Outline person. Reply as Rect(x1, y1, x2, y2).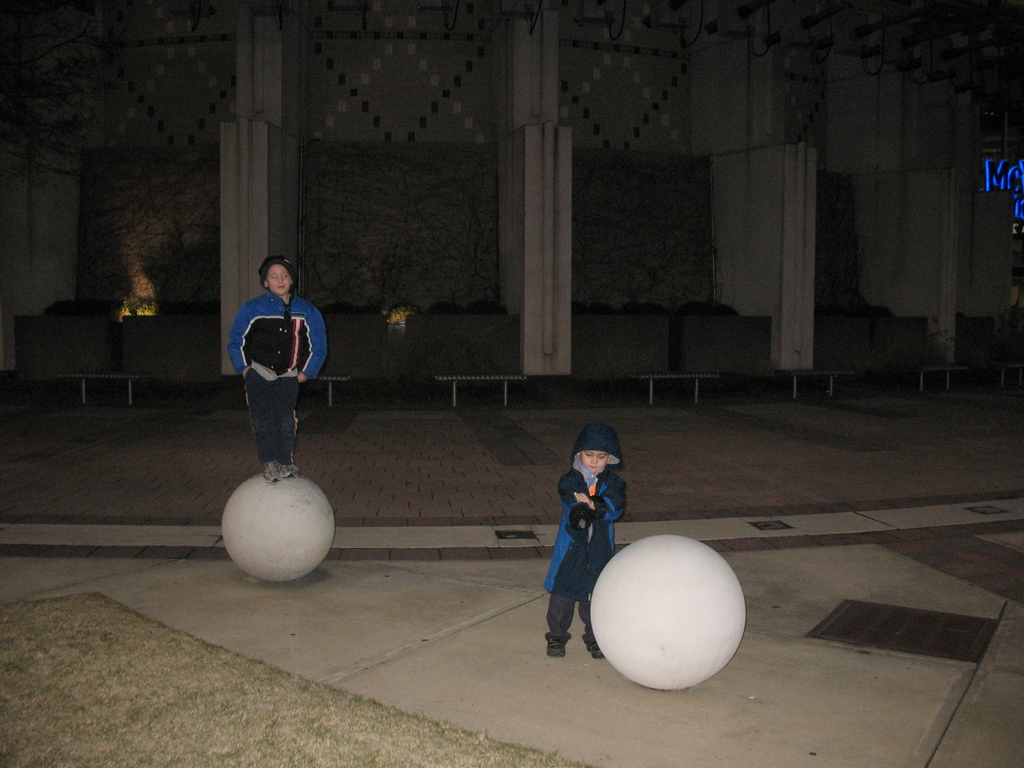
Rect(543, 415, 631, 656).
